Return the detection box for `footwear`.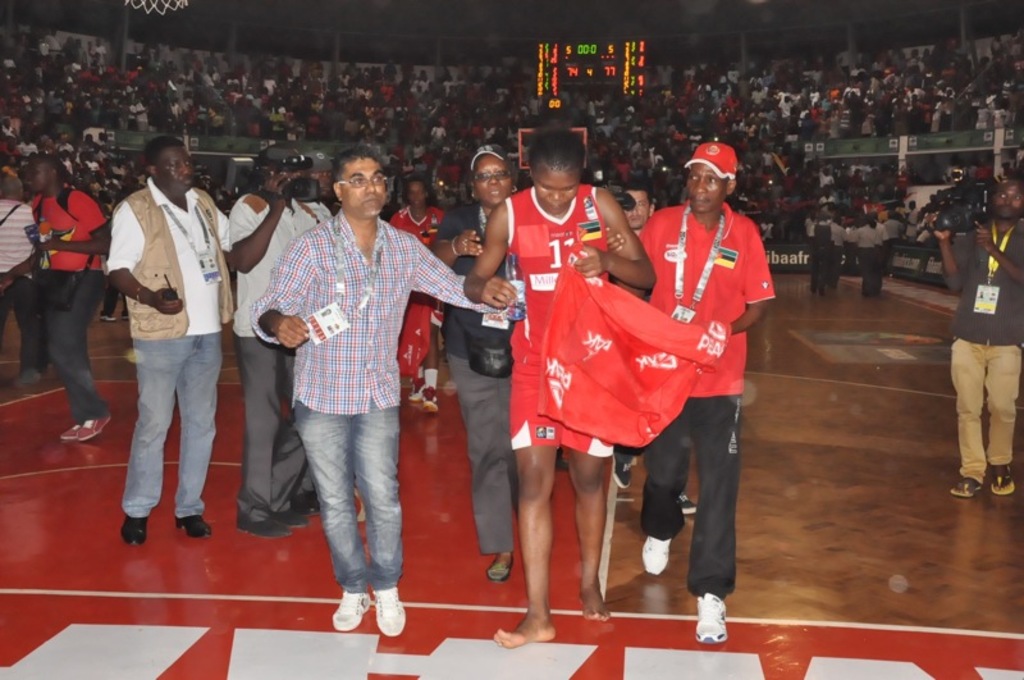
pyautogui.locateOnScreen(236, 517, 288, 537).
